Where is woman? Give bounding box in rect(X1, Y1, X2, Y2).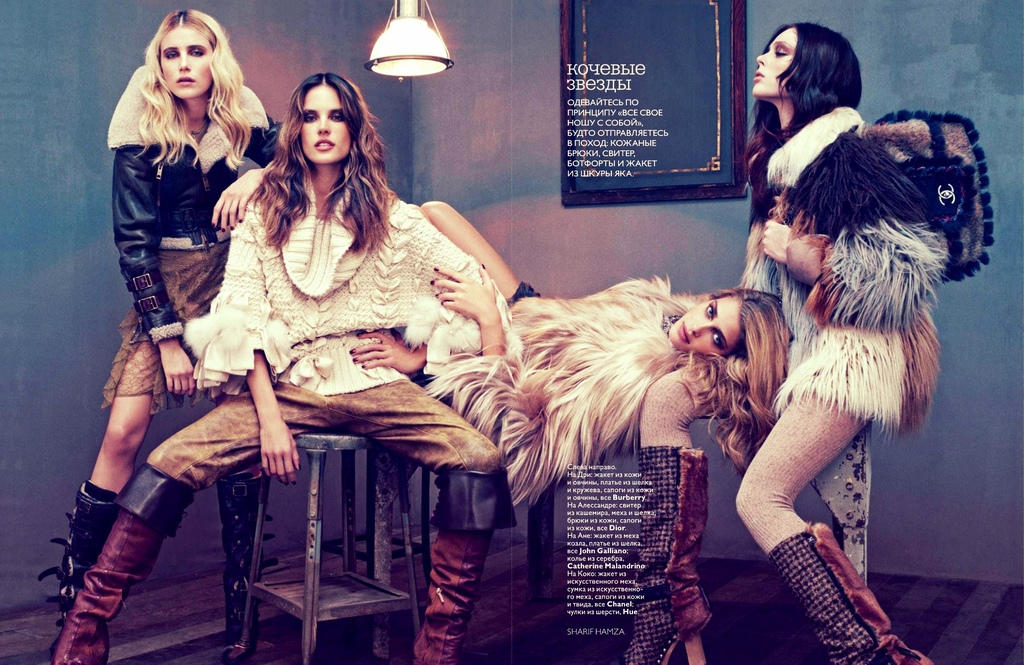
rect(620, 20, 937, 664).
